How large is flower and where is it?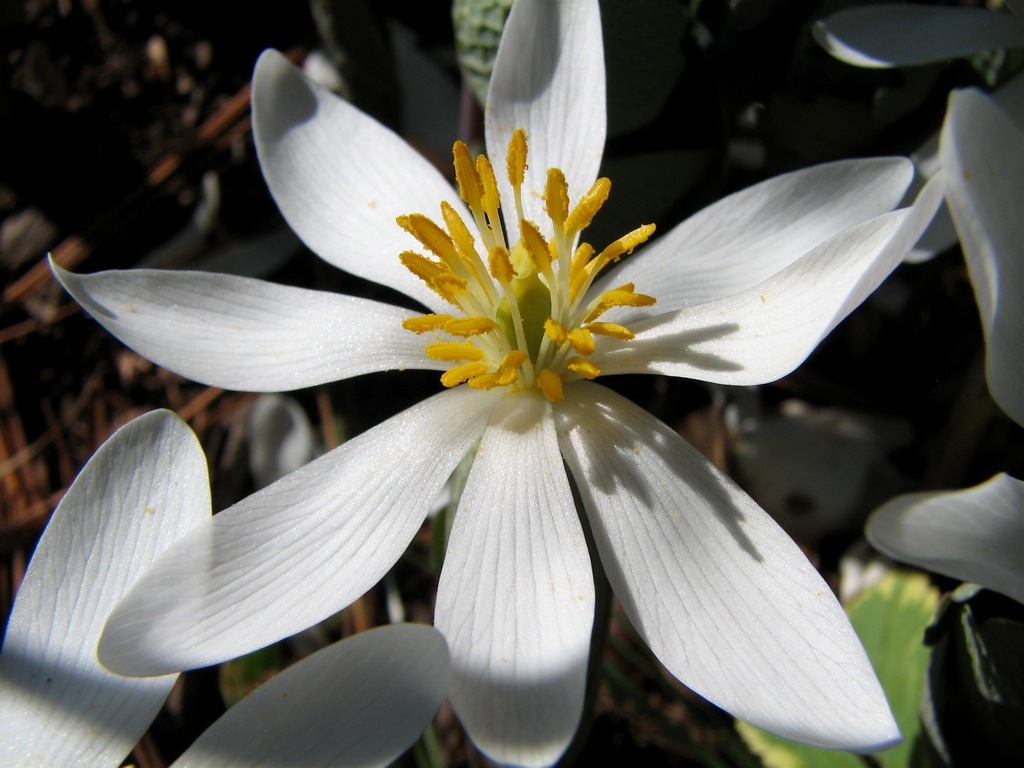
Bounding box: <box>866,87,1023,606</box>.
